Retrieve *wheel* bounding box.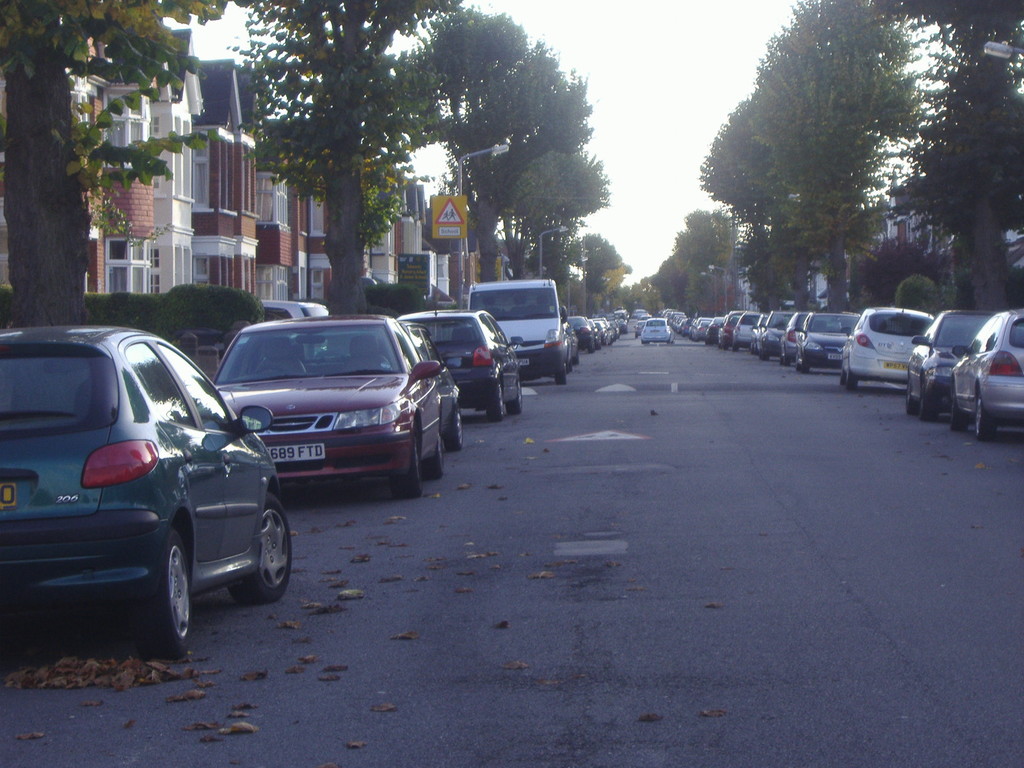
Bounding box: (left=485, top=381, right=505, bottom=422).
